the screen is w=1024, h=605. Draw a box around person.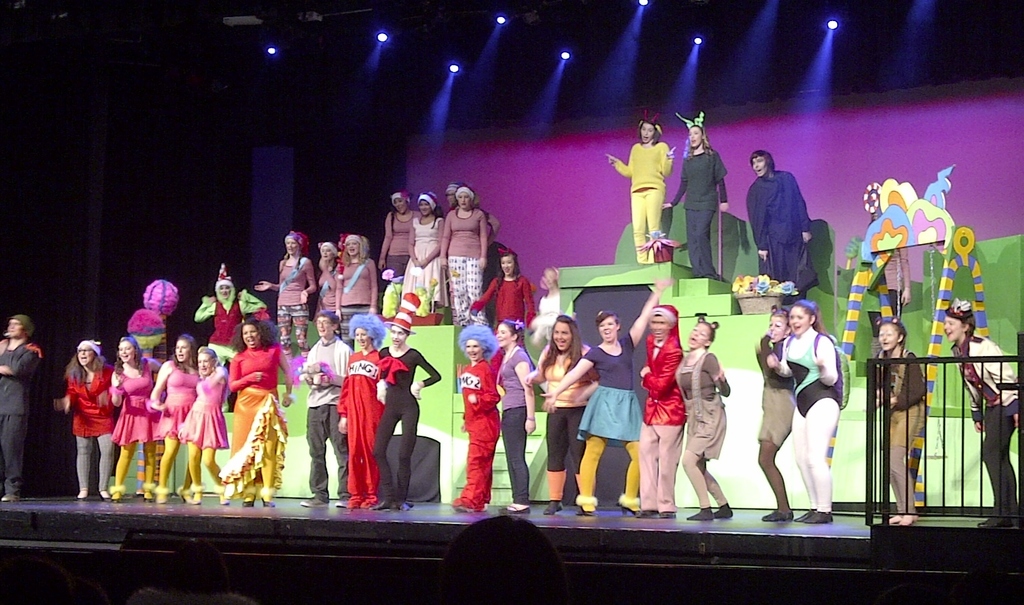
pyautogui.locateOnScreen(393, 184, 448, 319).
